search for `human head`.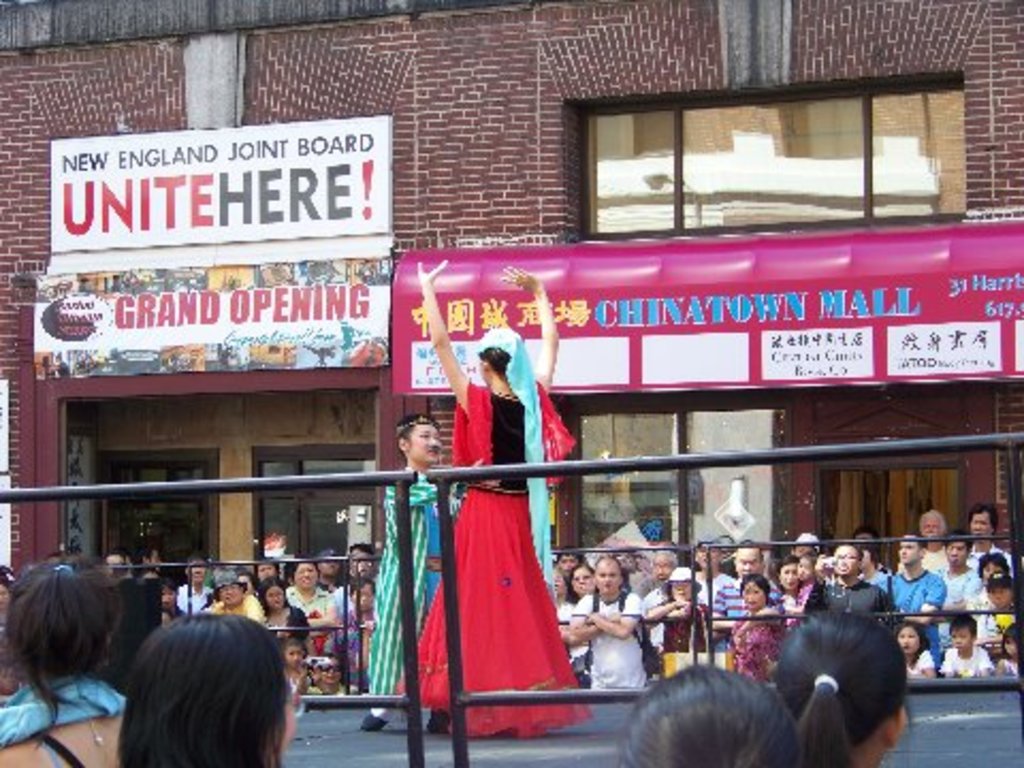
Found at BBox(141, 548, 158, 565).
